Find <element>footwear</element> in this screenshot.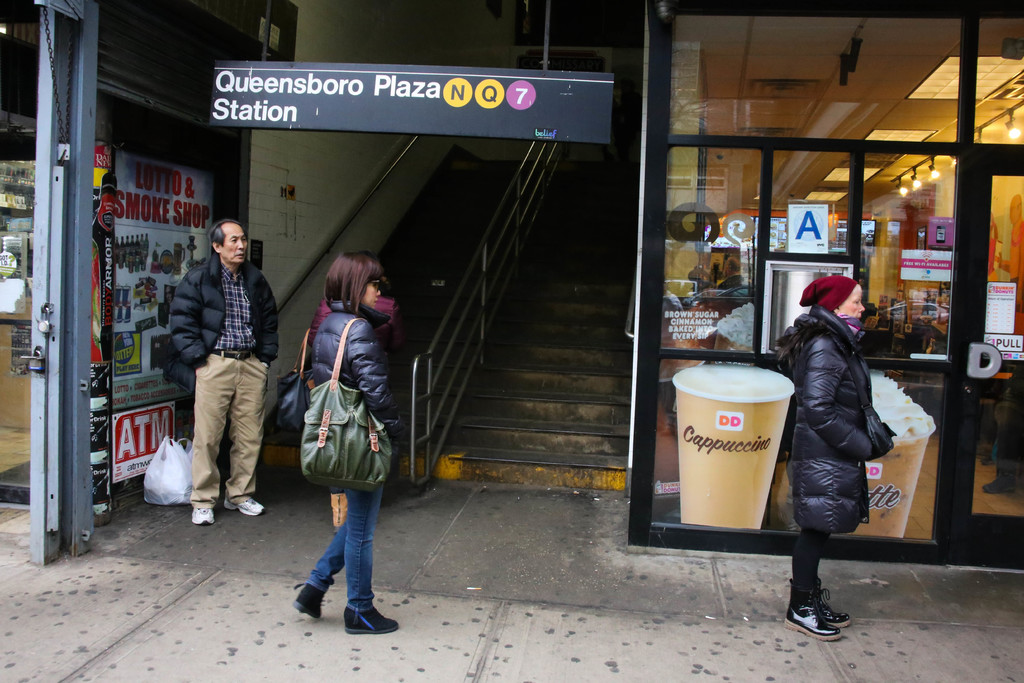
The bounding box for <element>footwear</element> is crop(292, 579, 323, 621).
